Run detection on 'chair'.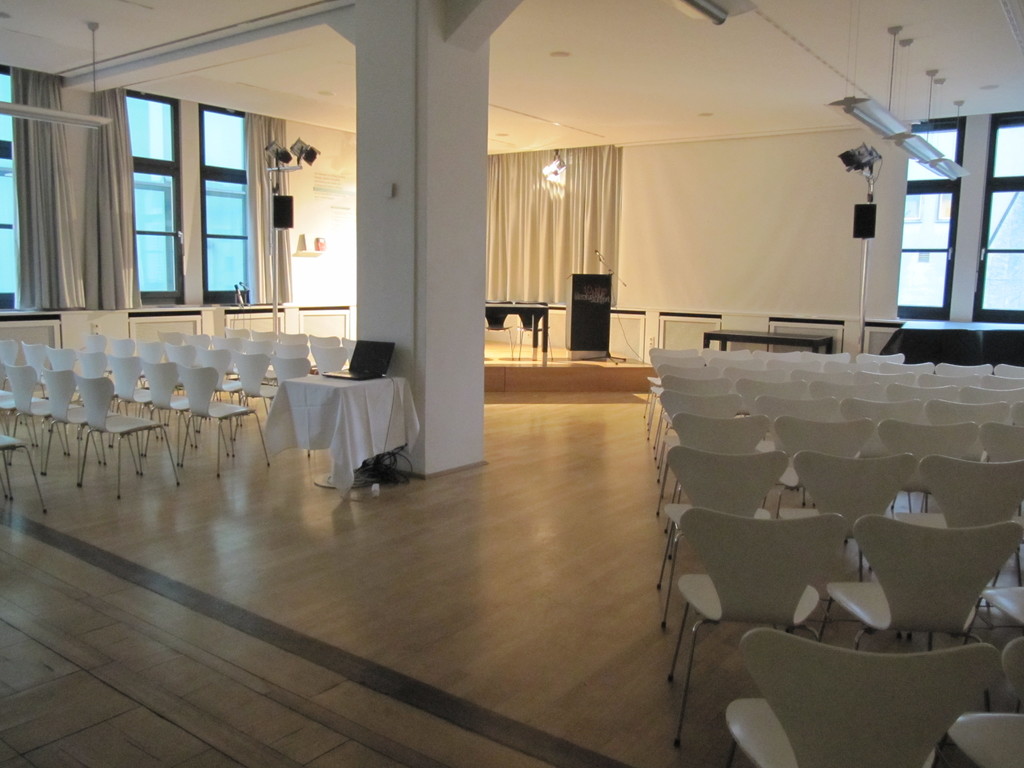
Result: crop(988, 636, 1023, 707).
